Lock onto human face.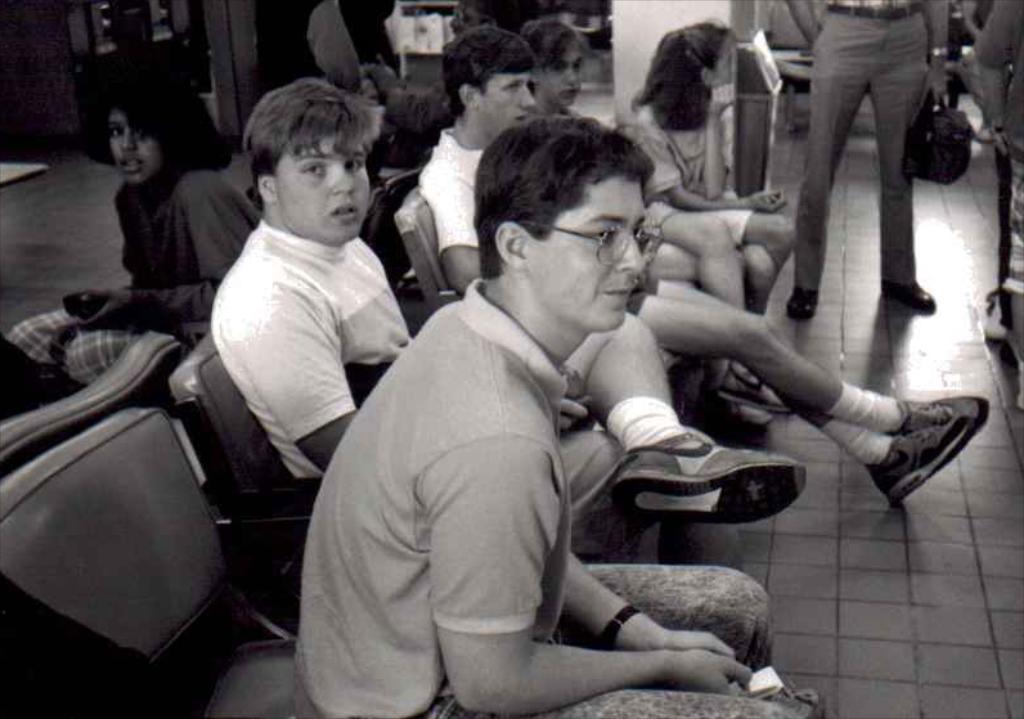
Locked: box(480, 71, 538, 127).
